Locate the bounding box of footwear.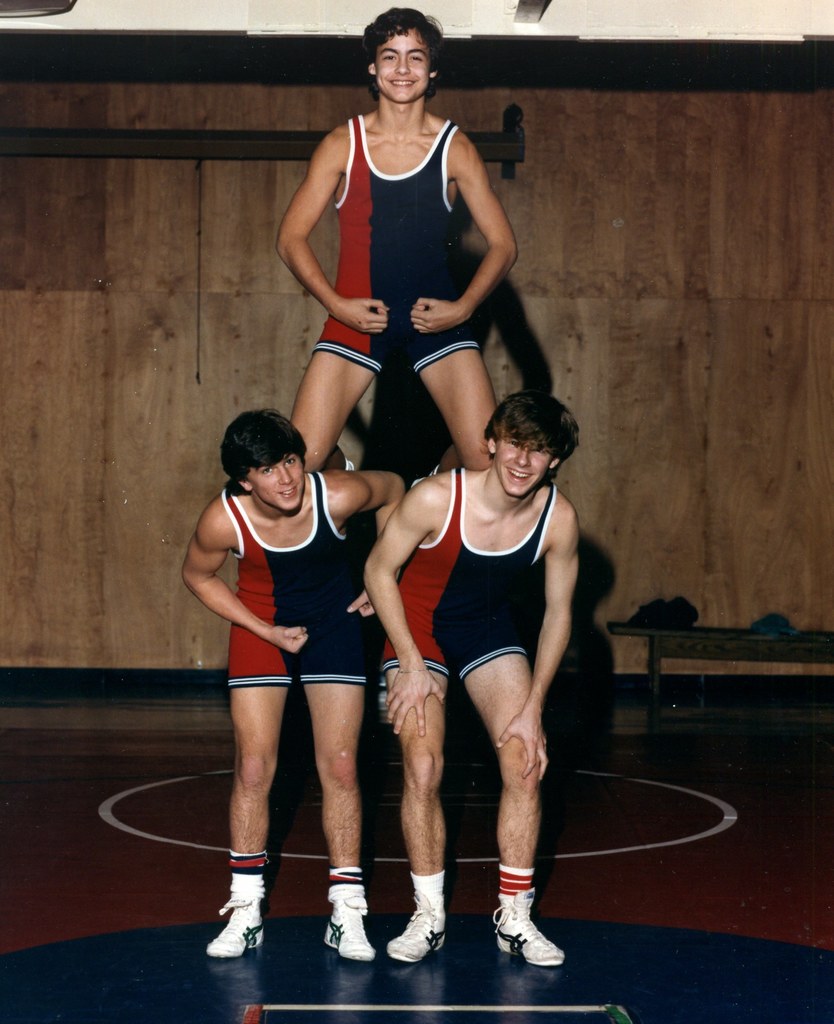
Bounding box: [x1=325, y1=897, x2=375, y2=960].
